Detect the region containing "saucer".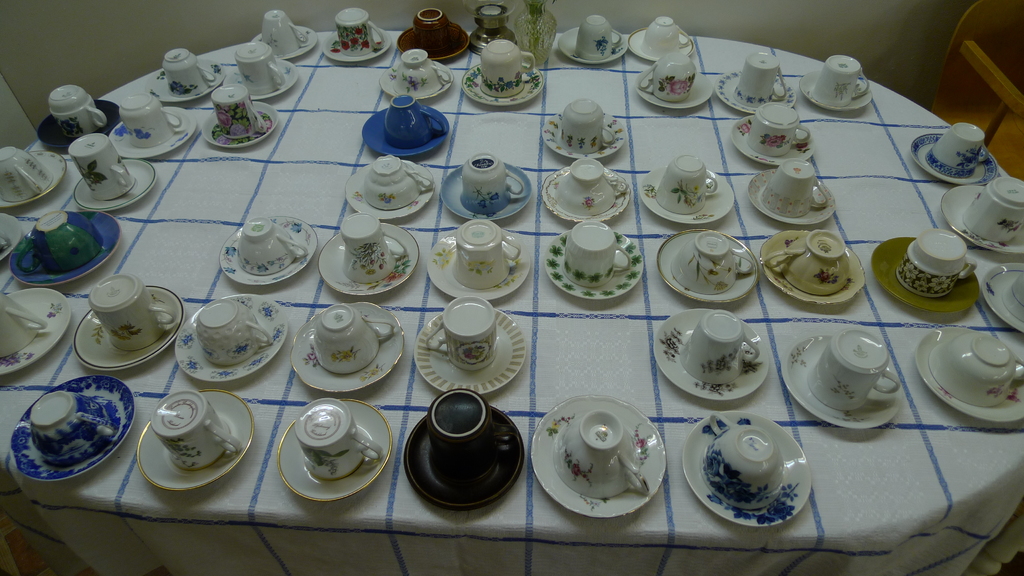
x1=398 y1=29 x2=471 y2=62.
